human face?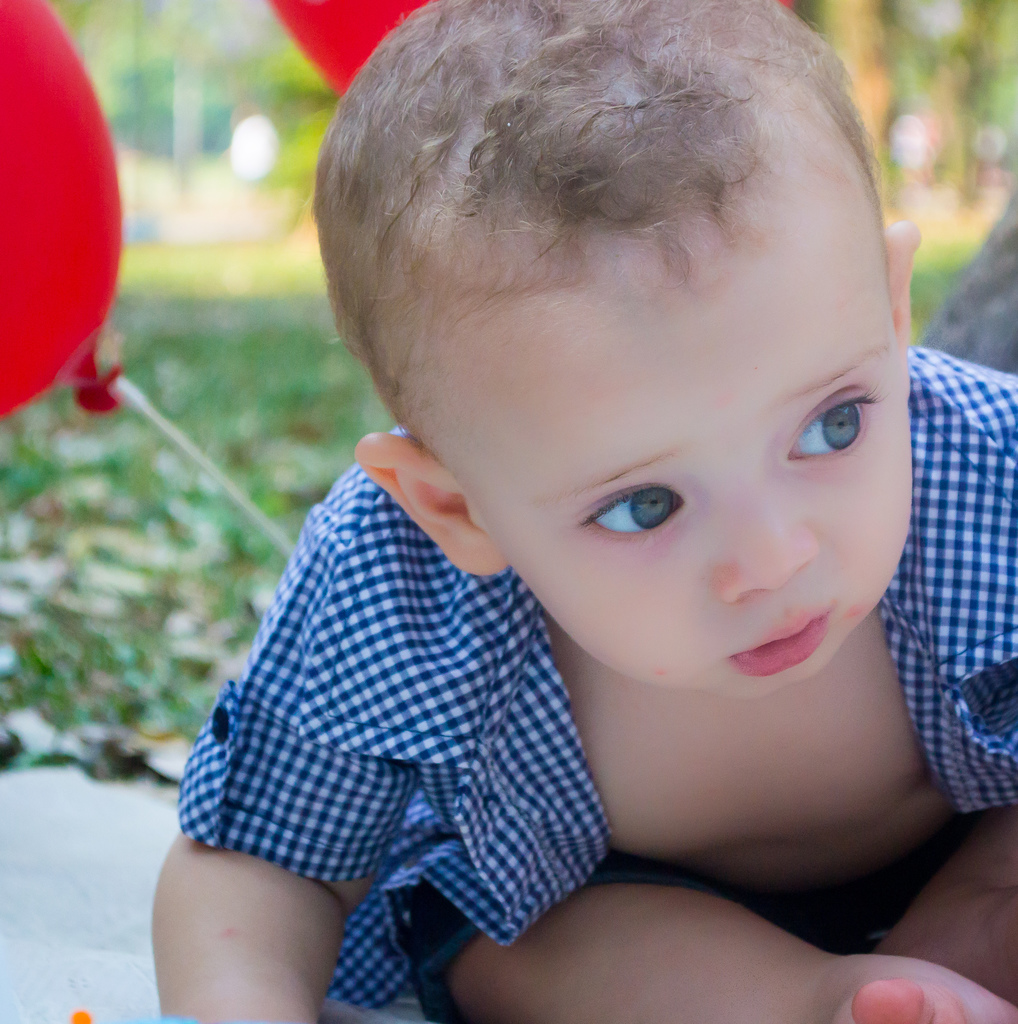
pyautogui.locateOnScreen(440, 230, 910, 699)
